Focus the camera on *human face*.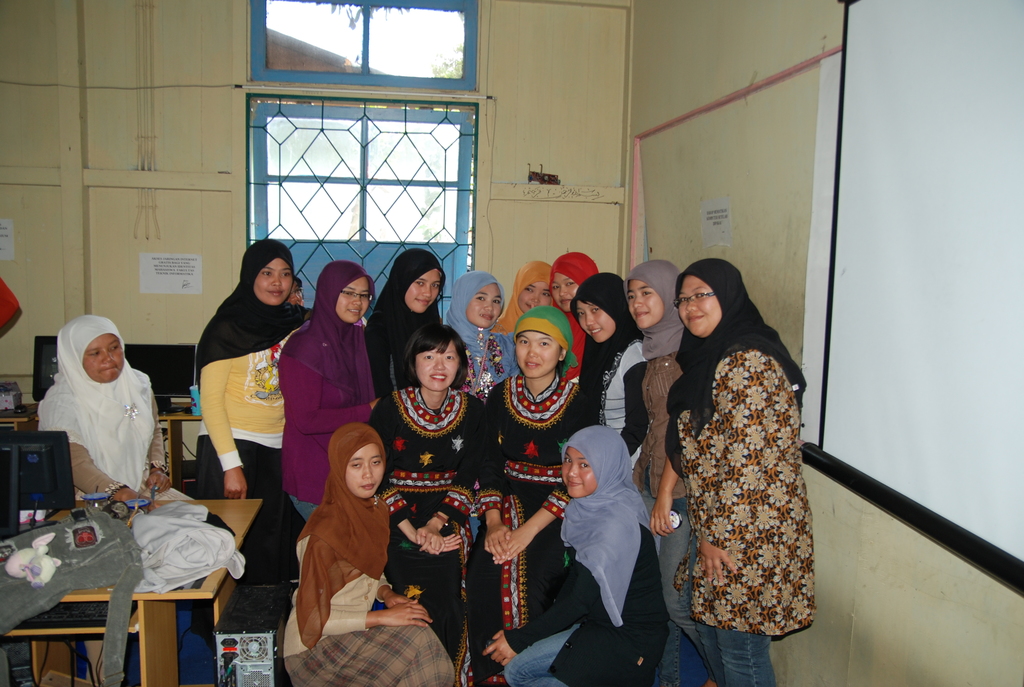
Focus region: [x1=519, y1=280, x2=548, y2=313].
